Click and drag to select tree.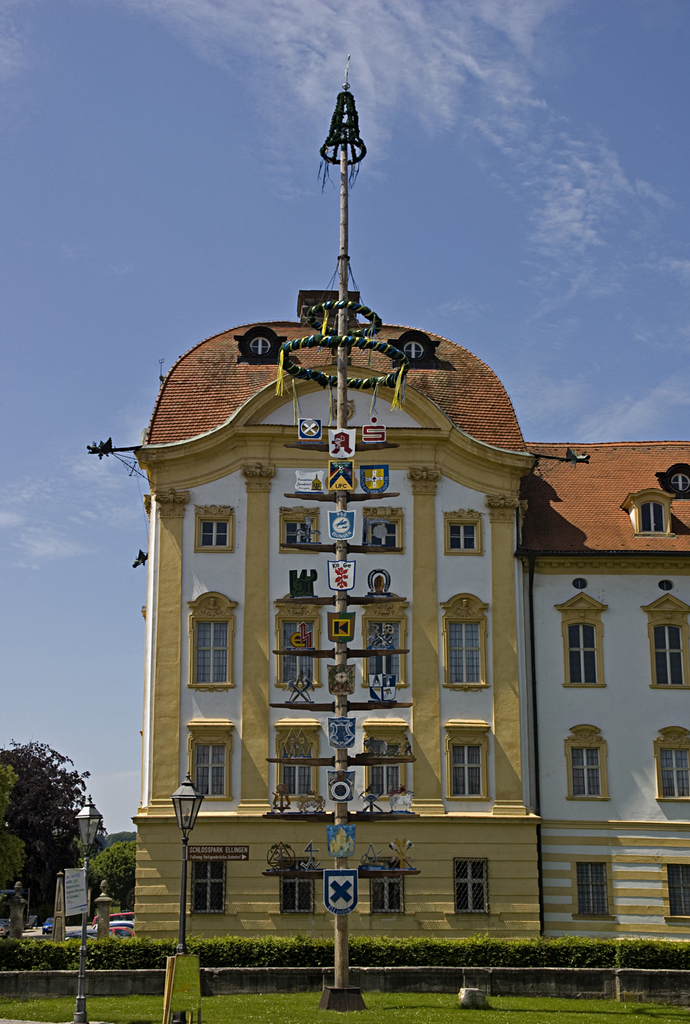
Selection: region(1, 728, 94, 933).
